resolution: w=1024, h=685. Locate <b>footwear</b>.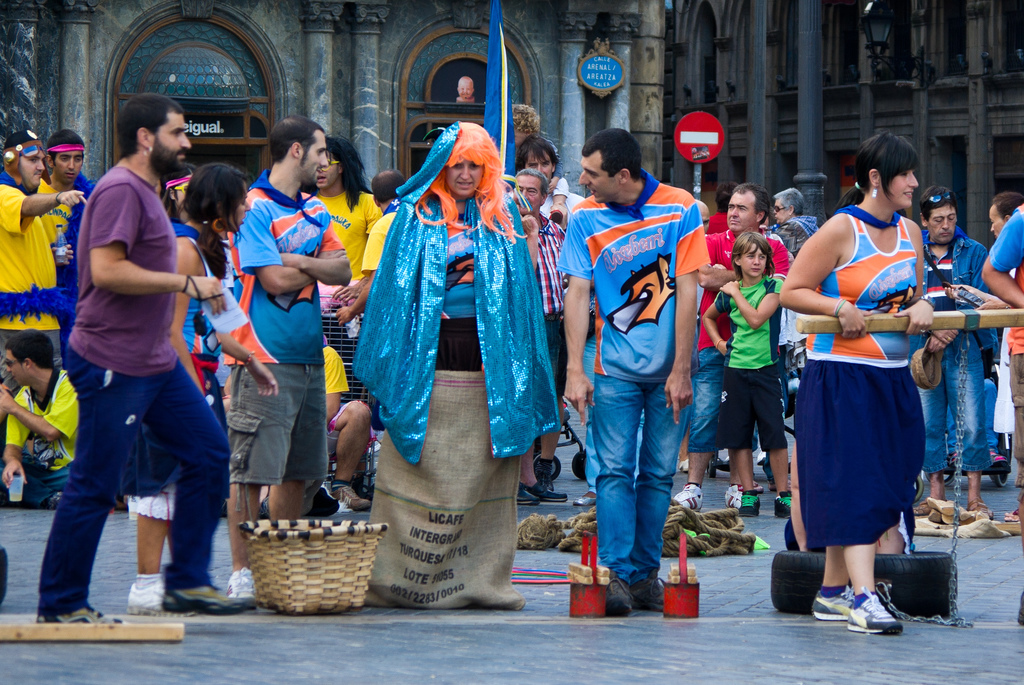
region(164, 582, 254, 615).
